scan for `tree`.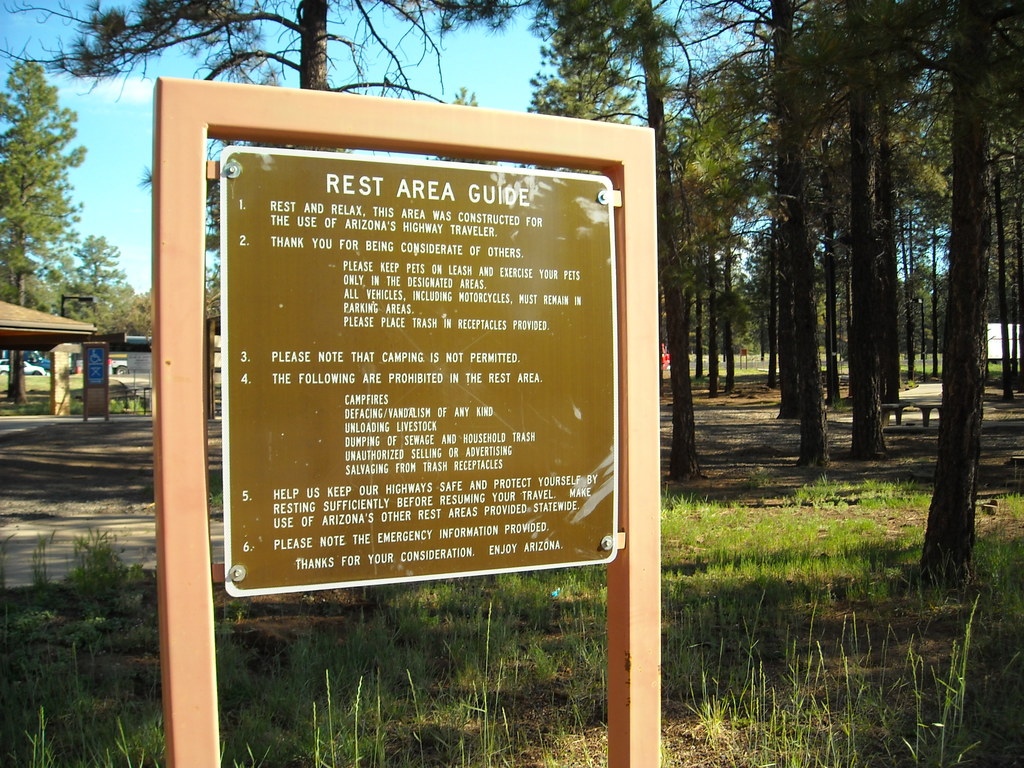
Scan result: bbox(0, 0, 300, 89).
